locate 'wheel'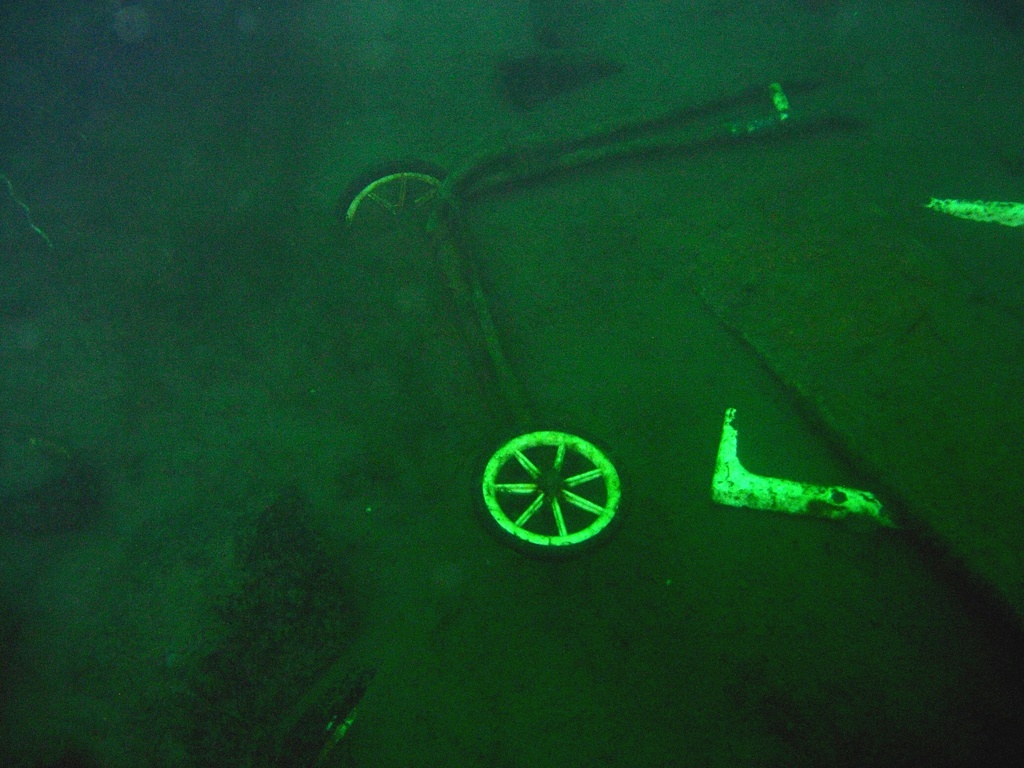
BBox(474, 419, 649, 561)
